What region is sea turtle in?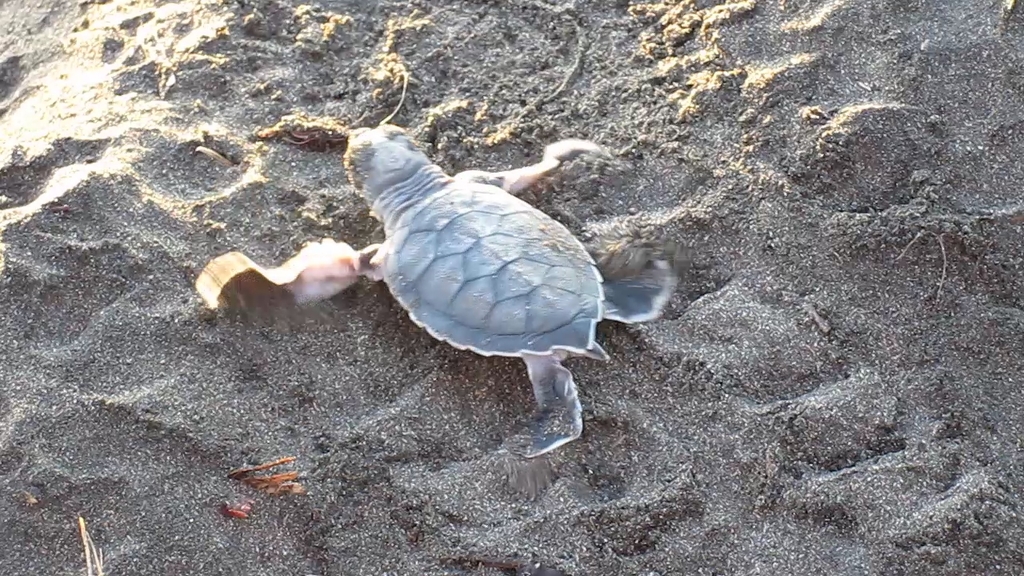
l=292, t=130, r=680, b=458.
